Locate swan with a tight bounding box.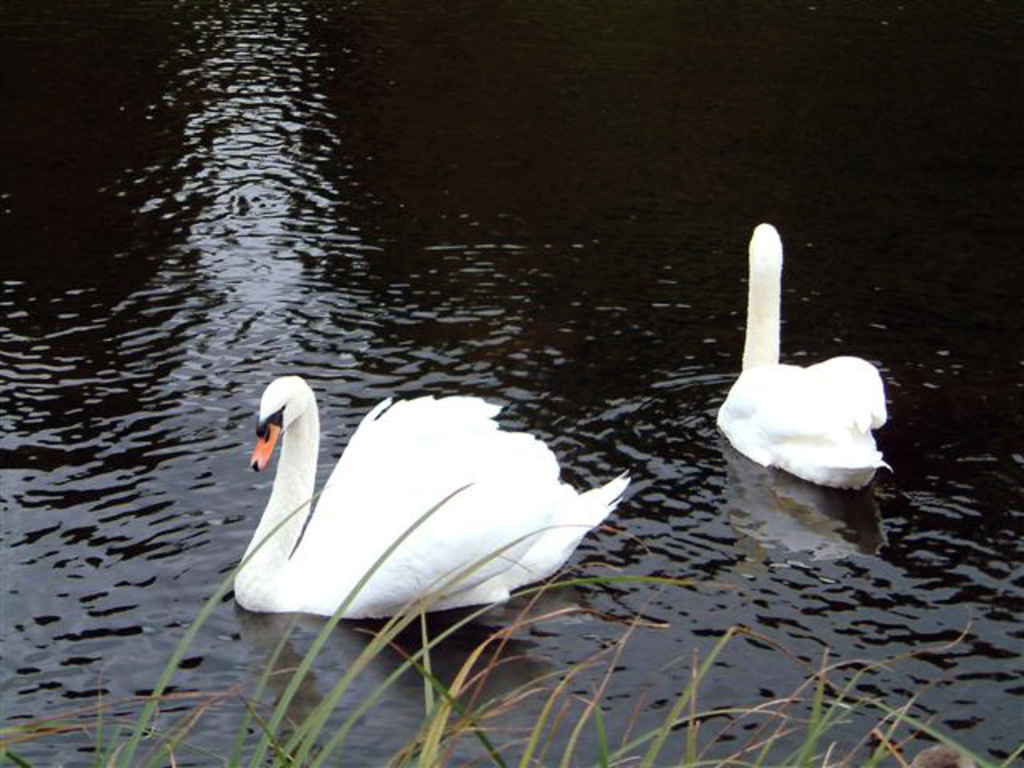
x1=232, y1=368, x2=429, y2=622.
